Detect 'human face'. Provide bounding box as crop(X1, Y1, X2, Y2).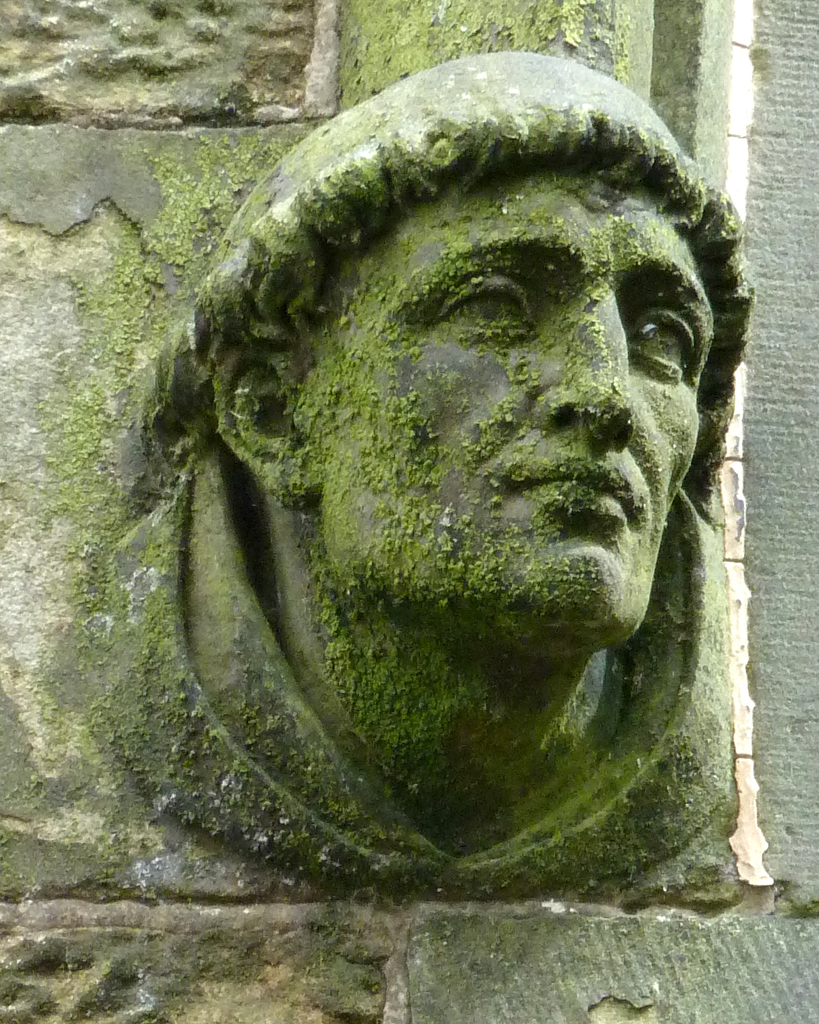
crop(301, 174, 709, 631).
